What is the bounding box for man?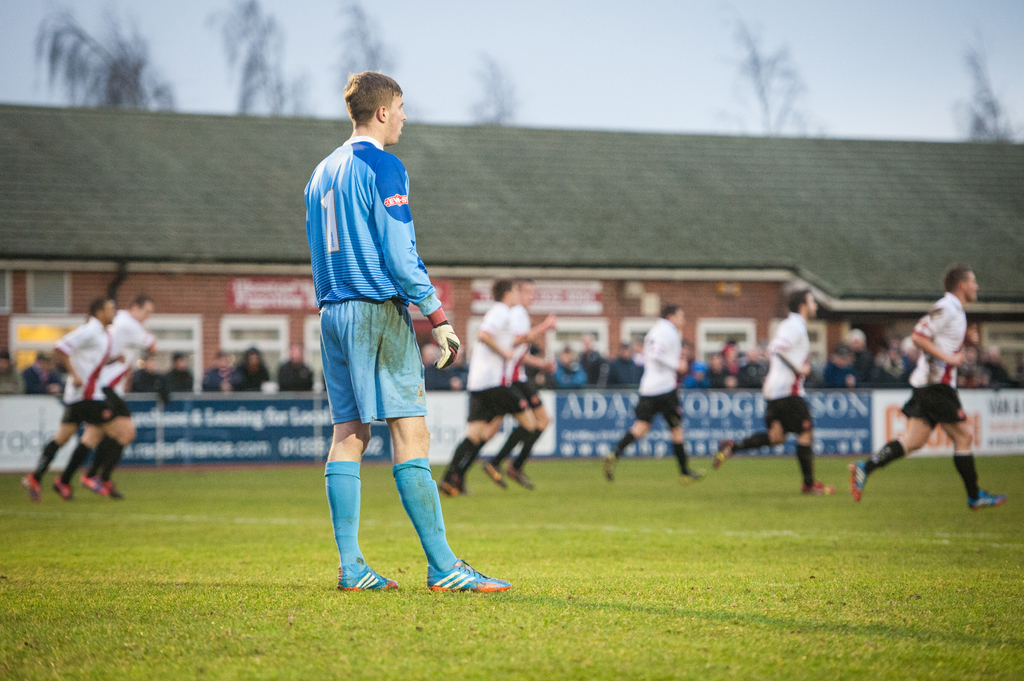
(left=19, top=296, right=126, bottom=502).
